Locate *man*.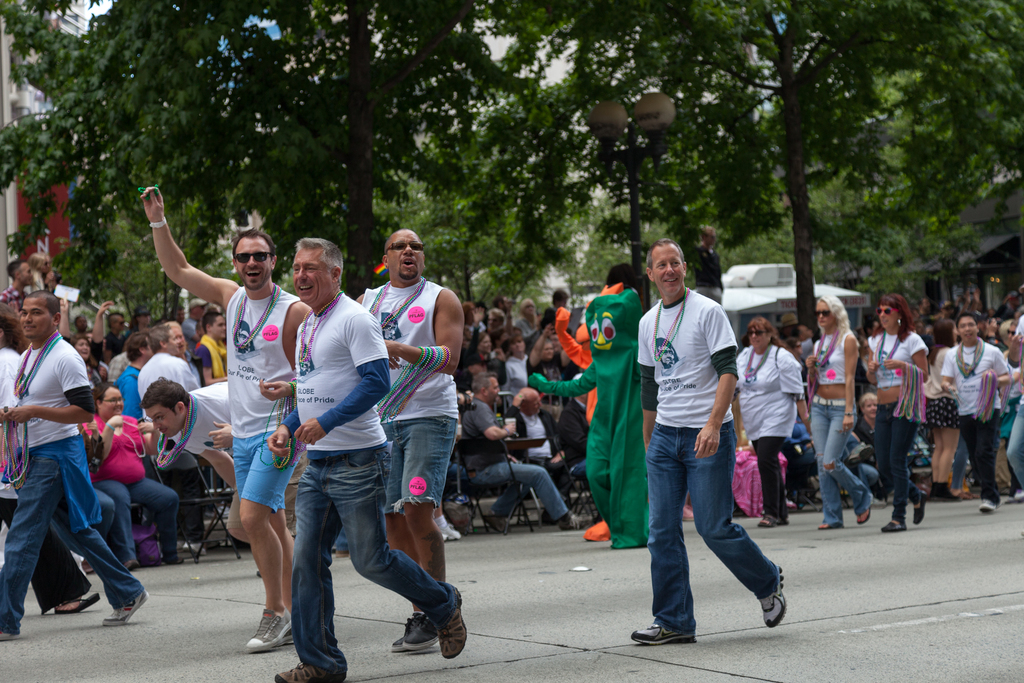
Bounding box: left=352, top=229, right=462, bottom=652.
